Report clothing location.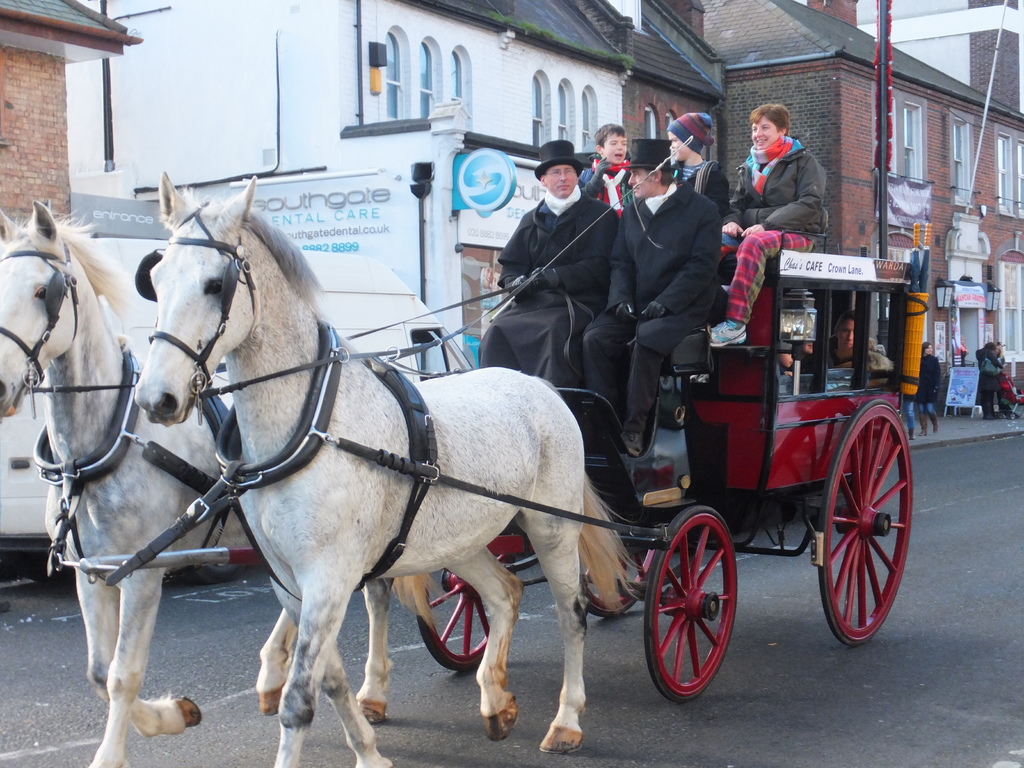
Report: region(912, 355, 940, 409).
